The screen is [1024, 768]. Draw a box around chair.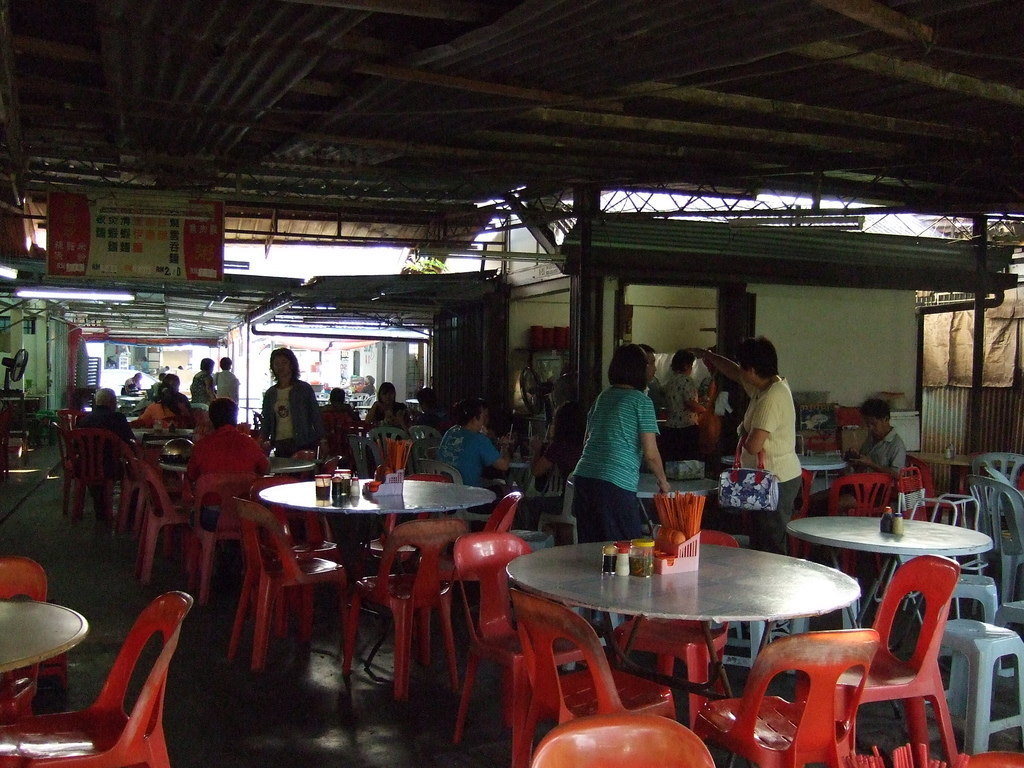
136 458 228 583.
